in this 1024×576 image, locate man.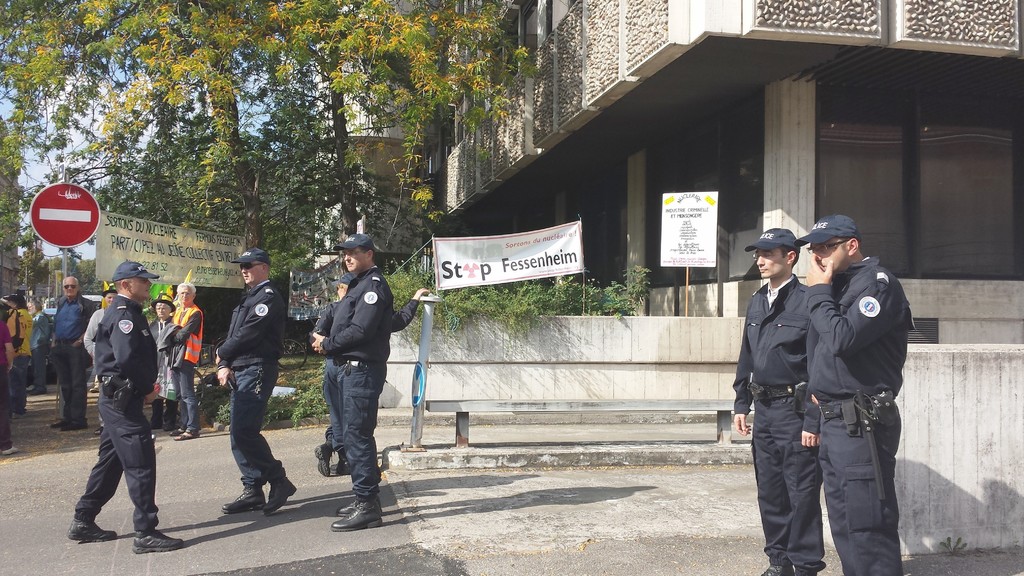
Bounding box: [220, 248, 295, 518].
